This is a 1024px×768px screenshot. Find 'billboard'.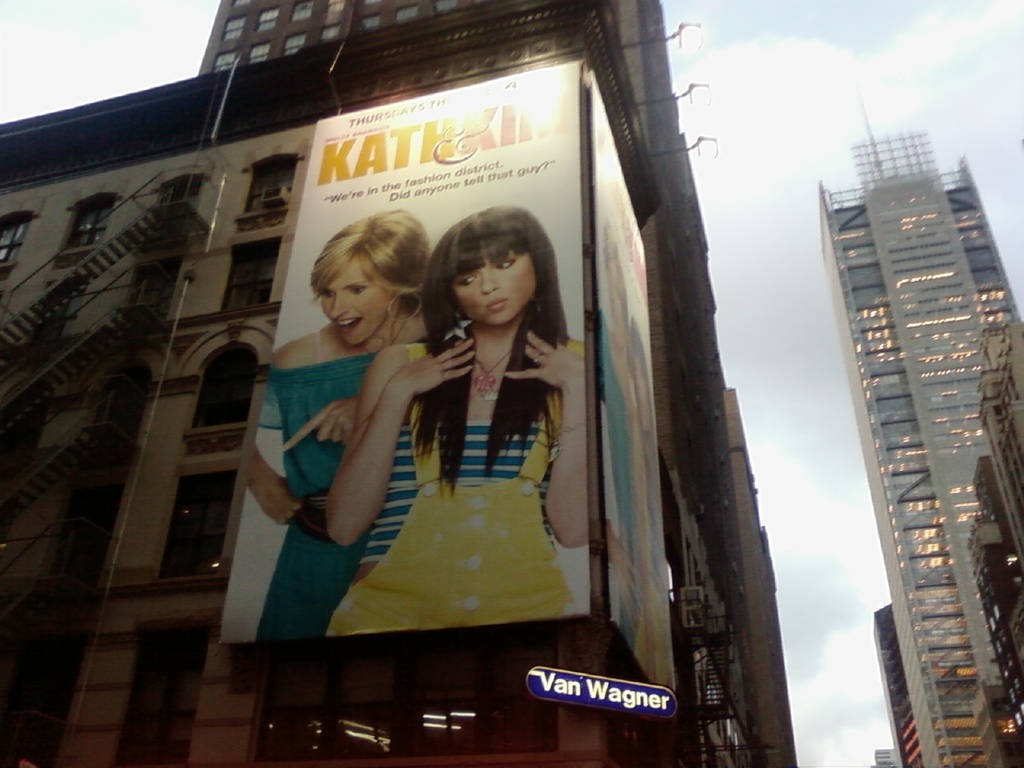
Bounding box: box=[245, 65, 588, 634].
